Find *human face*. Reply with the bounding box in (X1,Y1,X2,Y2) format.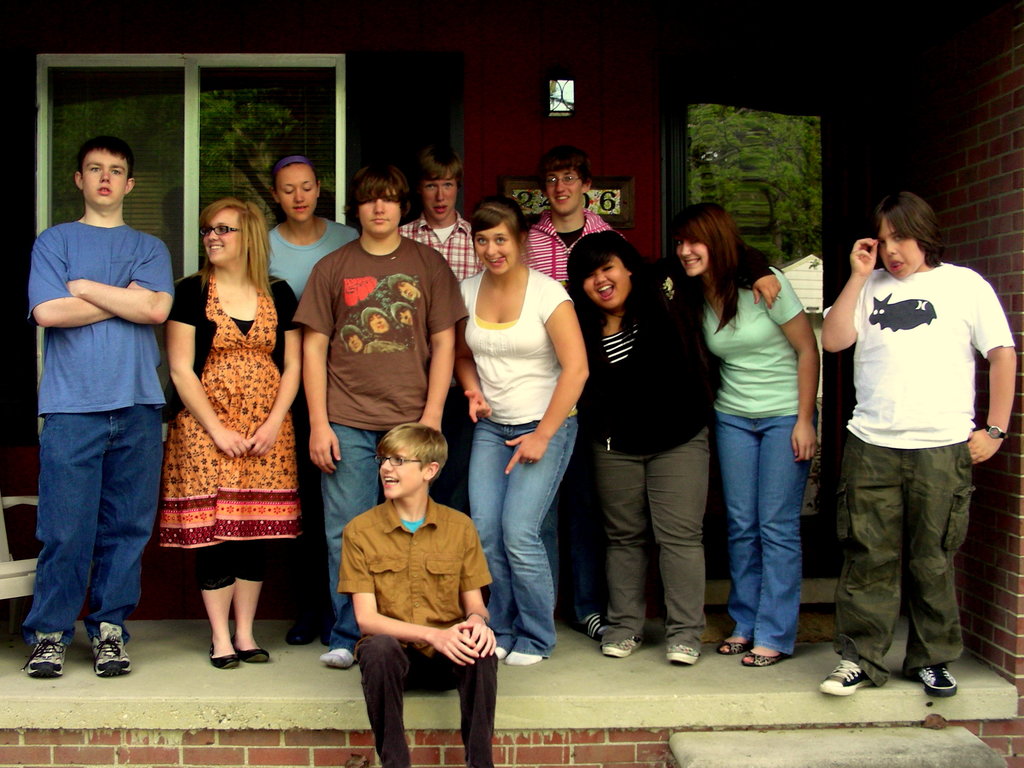
(280,158,317,219).
